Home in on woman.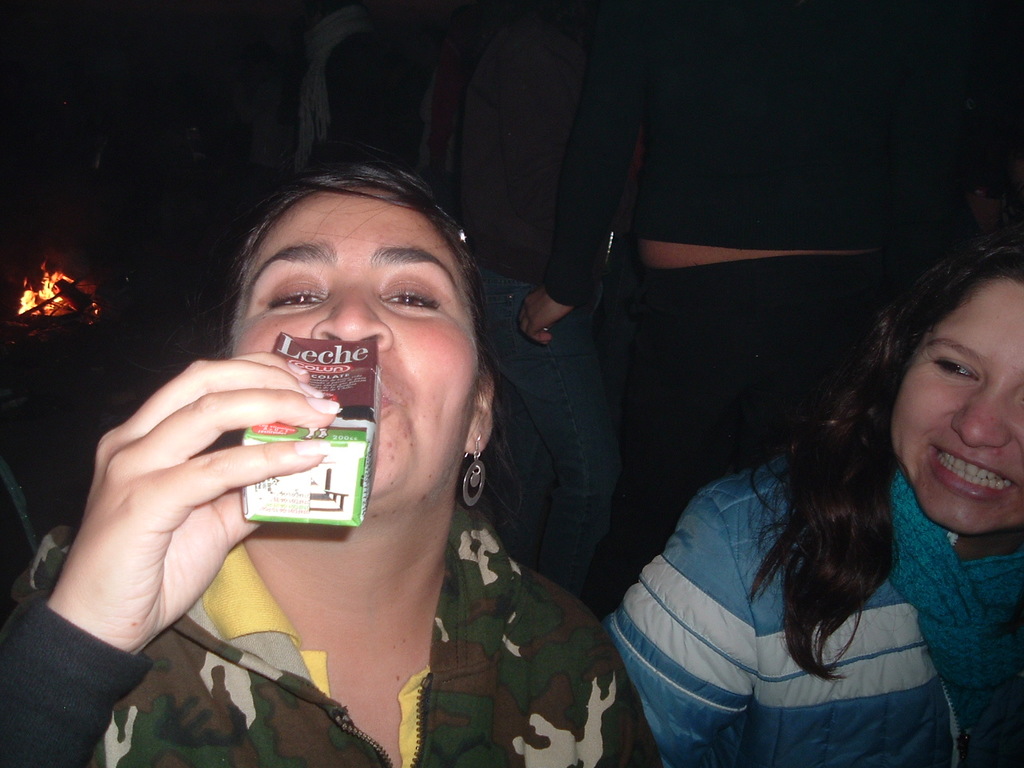
Homed in at 62:123:643:767.
